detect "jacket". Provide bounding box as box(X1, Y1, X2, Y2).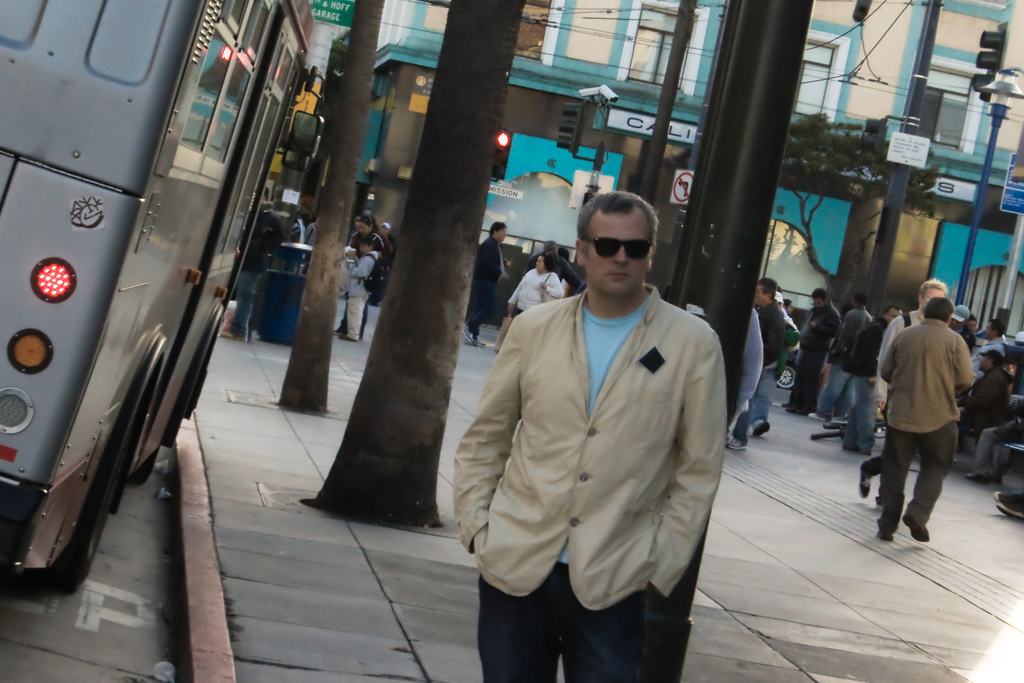
box(439, 264, 721, 630).
